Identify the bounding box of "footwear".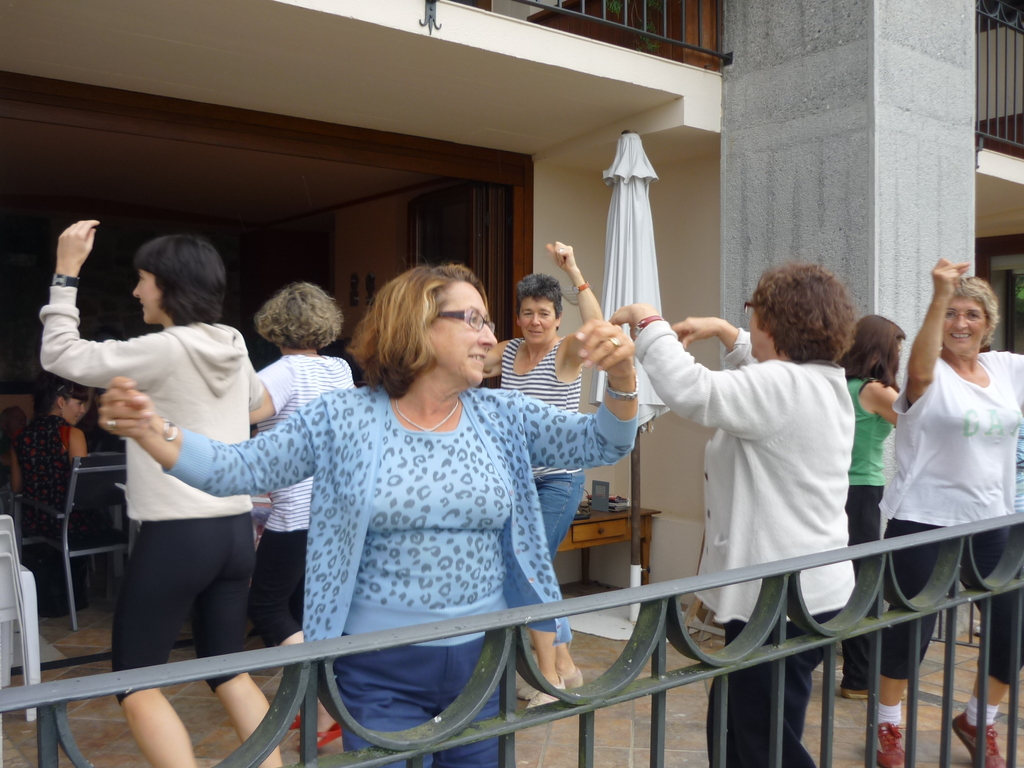
bbox=(513, 677, 563, 705).
